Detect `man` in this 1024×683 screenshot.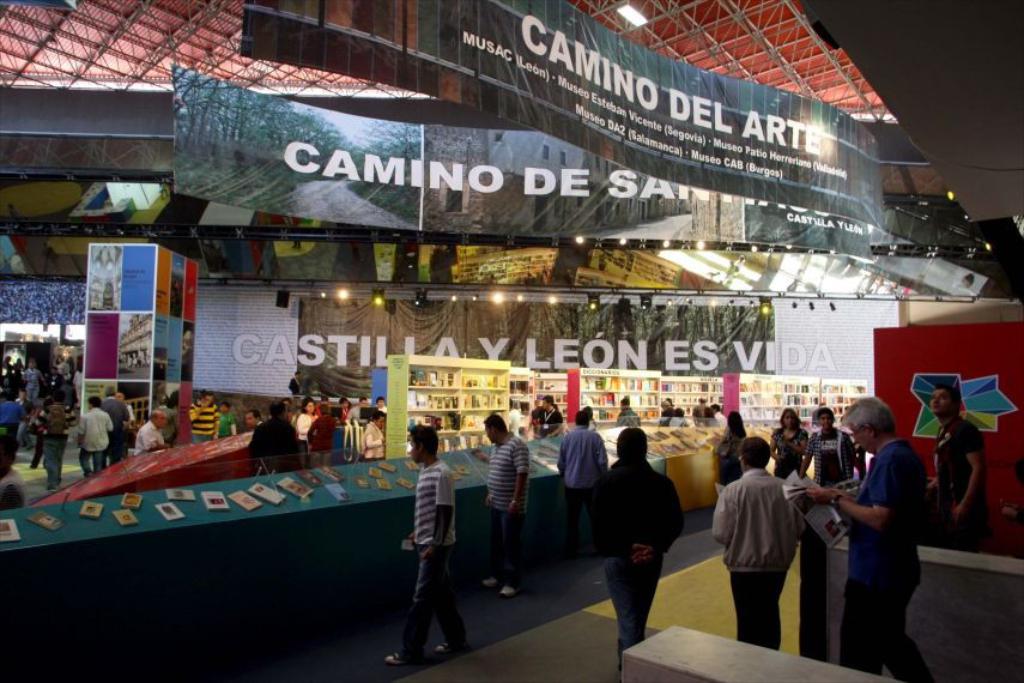
Detection: bbox=(35, 388, 74, 490).
